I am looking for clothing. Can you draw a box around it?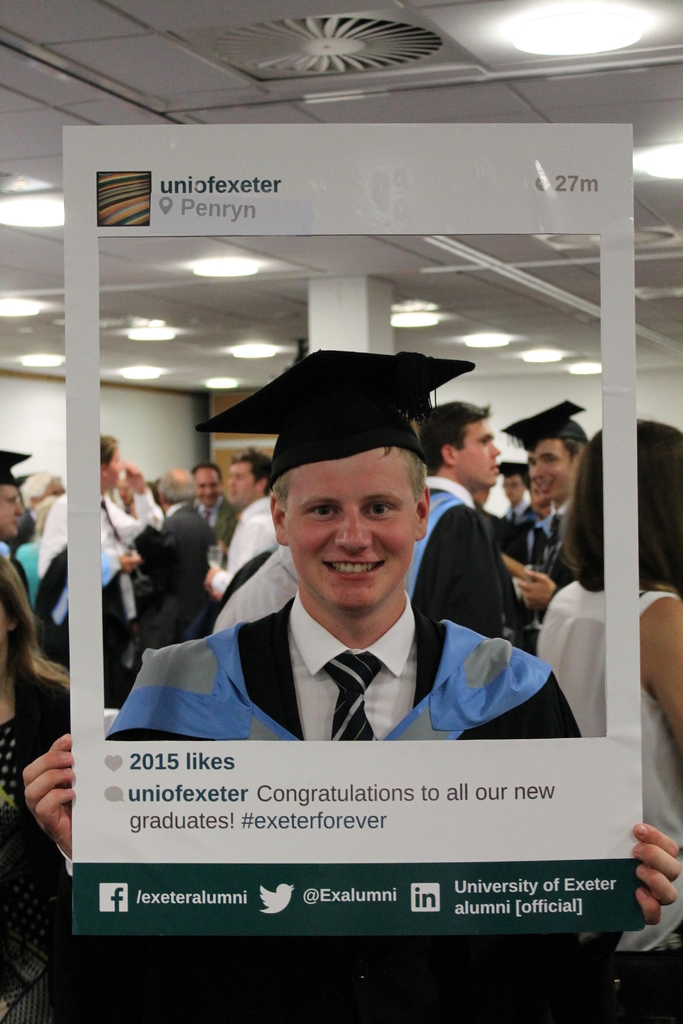
Sure, the bounding box is x1=509, y1=495, x2=543, y2=540.
